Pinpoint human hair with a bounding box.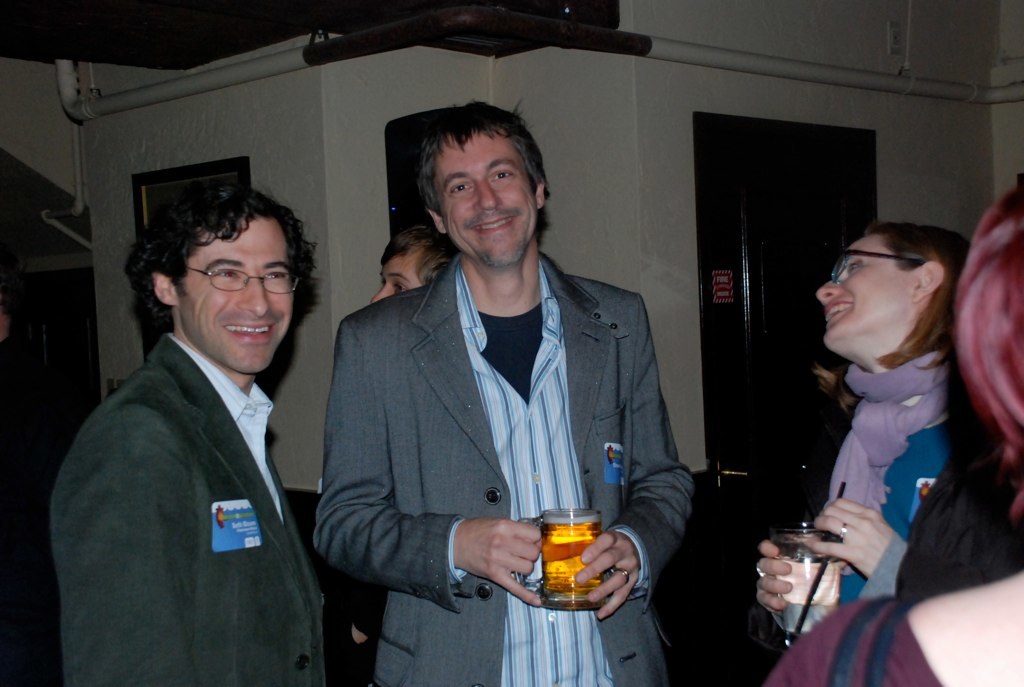
bbox(378, 217, 461, 291).
